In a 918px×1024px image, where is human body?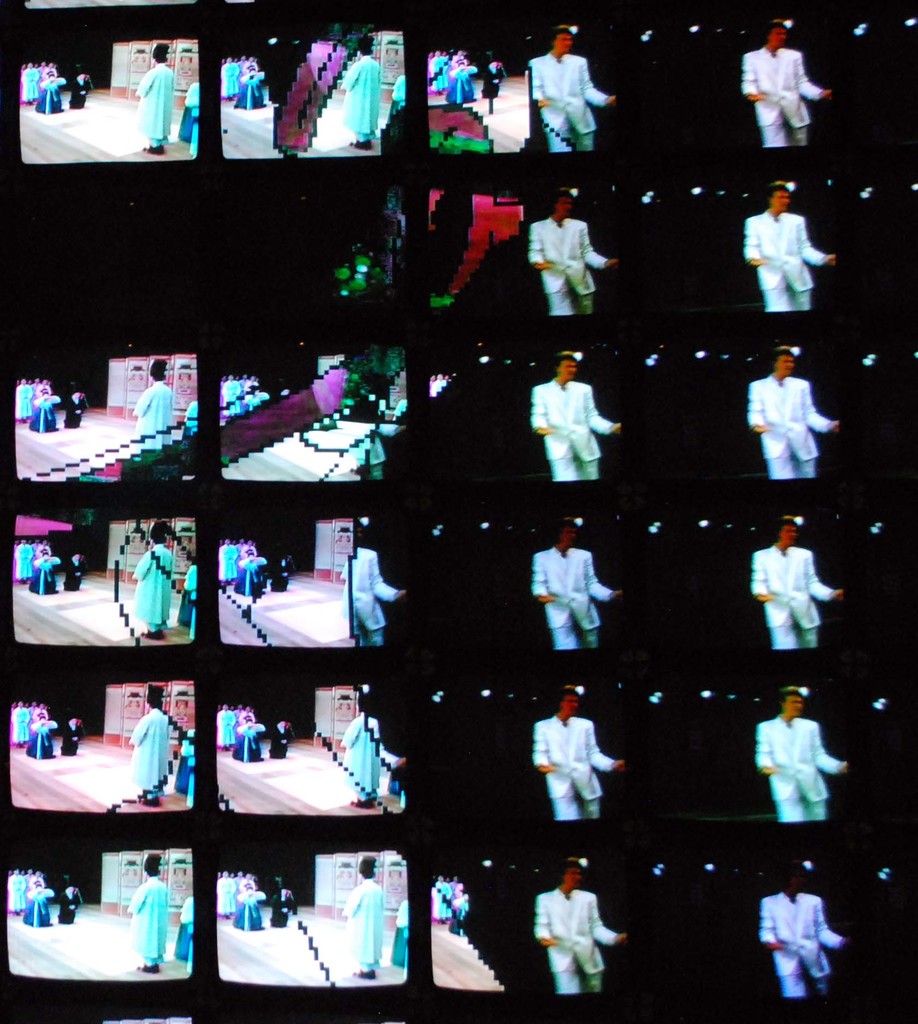
box(747, 376, 833, 483).
